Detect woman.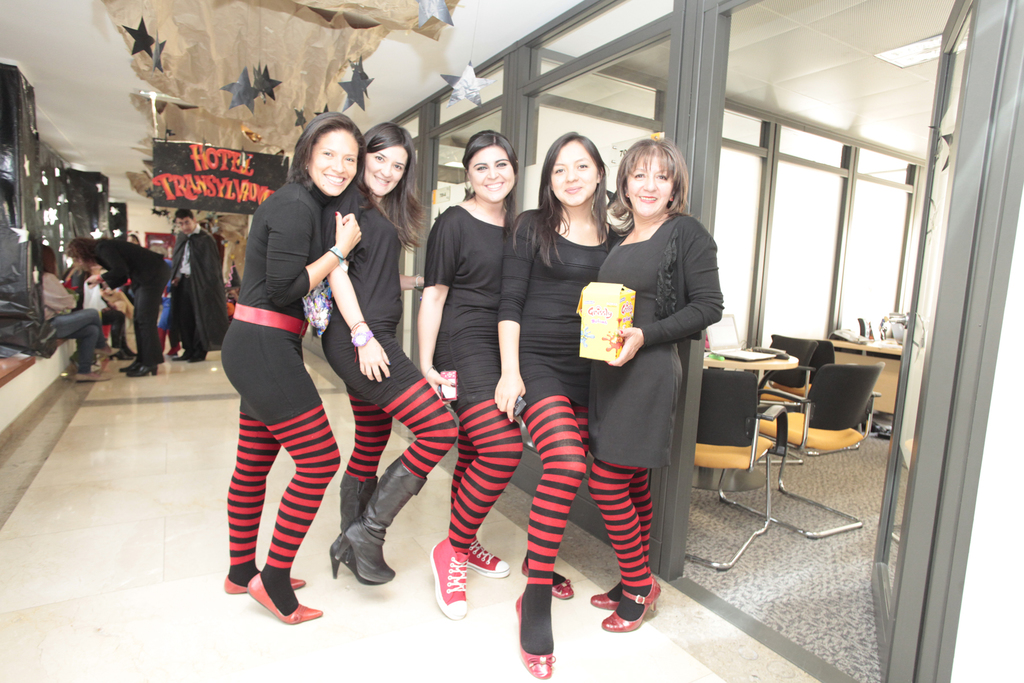
Detected at (x1=493, y1=131, x2=625, y2=679).
